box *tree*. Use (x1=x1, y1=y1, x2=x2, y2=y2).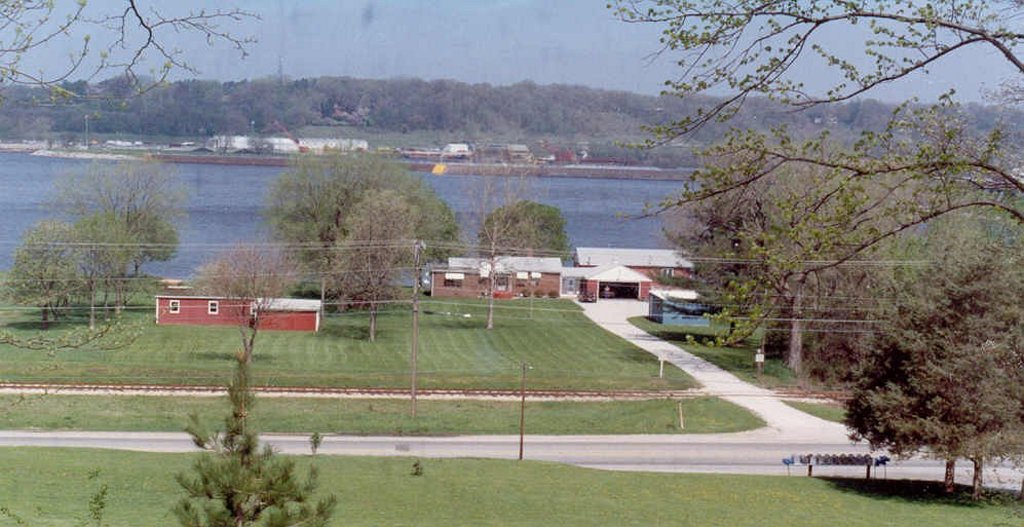
(x1=842, y1=234, x2=1023, y2=496).
